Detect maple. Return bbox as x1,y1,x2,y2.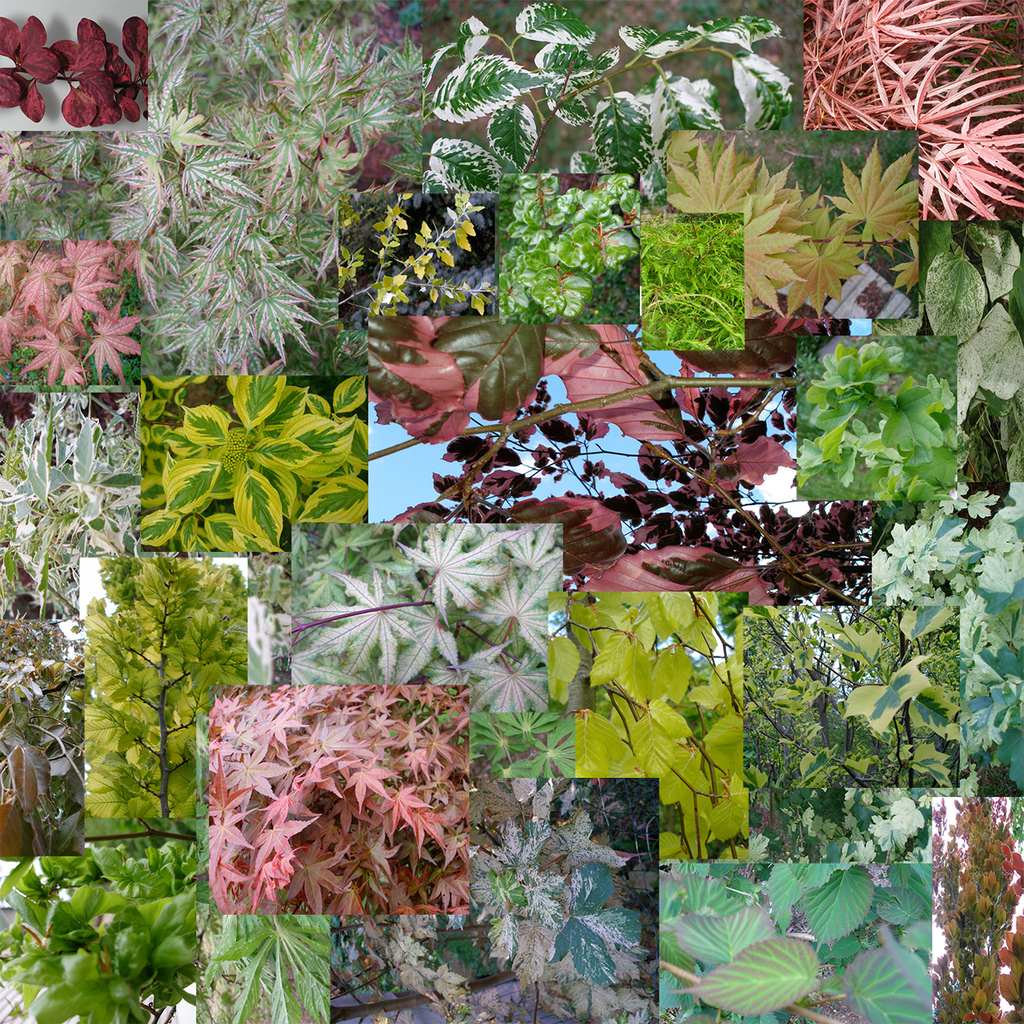
740,162,821,312.
